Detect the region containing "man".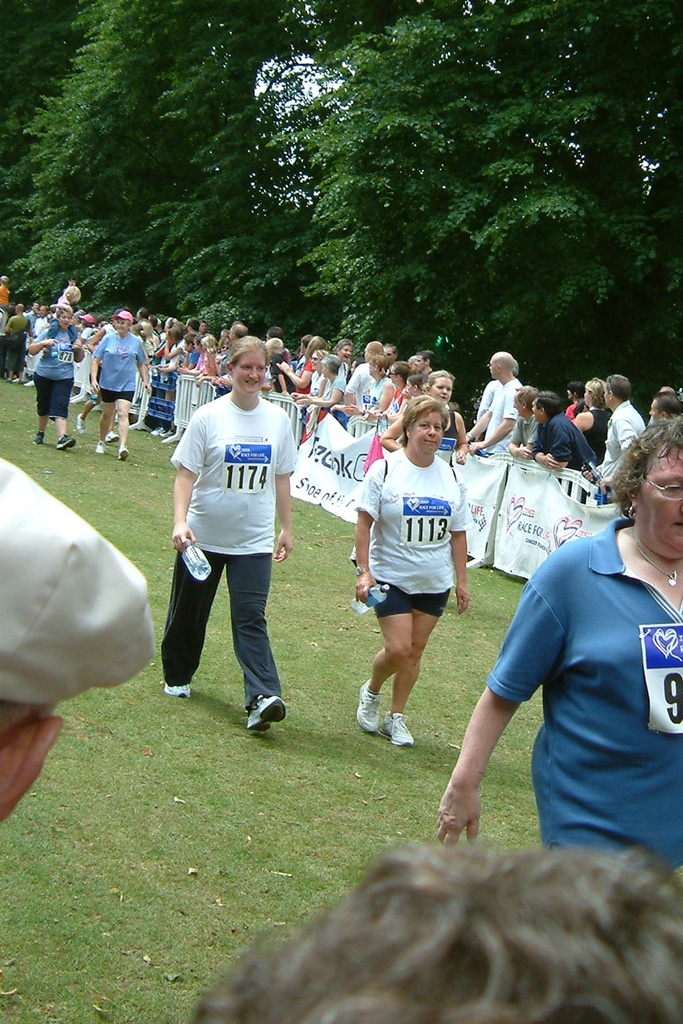
Rect(8, 303, 30, 381).
